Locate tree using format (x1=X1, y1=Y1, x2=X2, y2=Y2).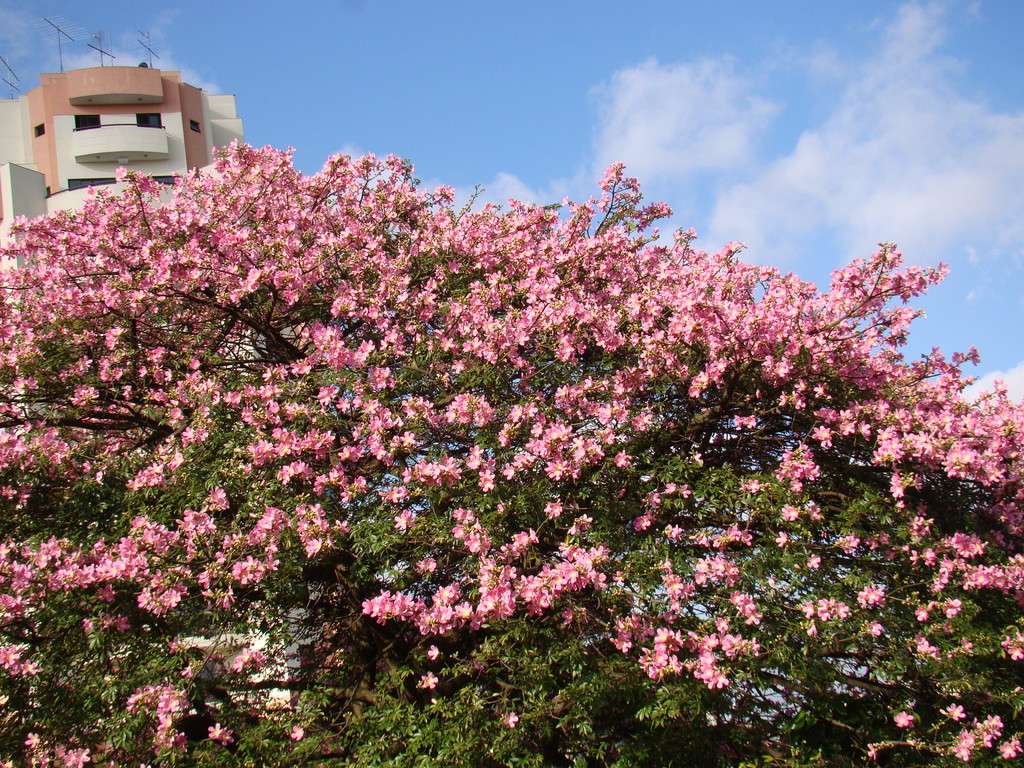
(x1=28, y1=46, x2=1008, y2=767).
